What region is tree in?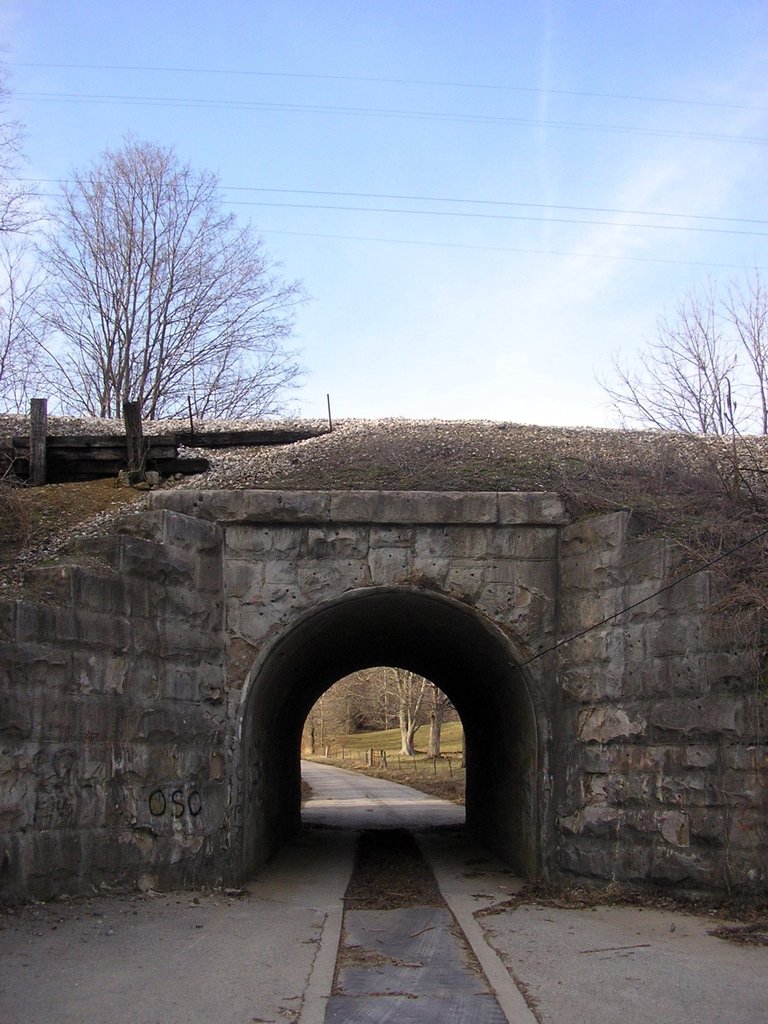
select_region(4, 131, 327, 461).
